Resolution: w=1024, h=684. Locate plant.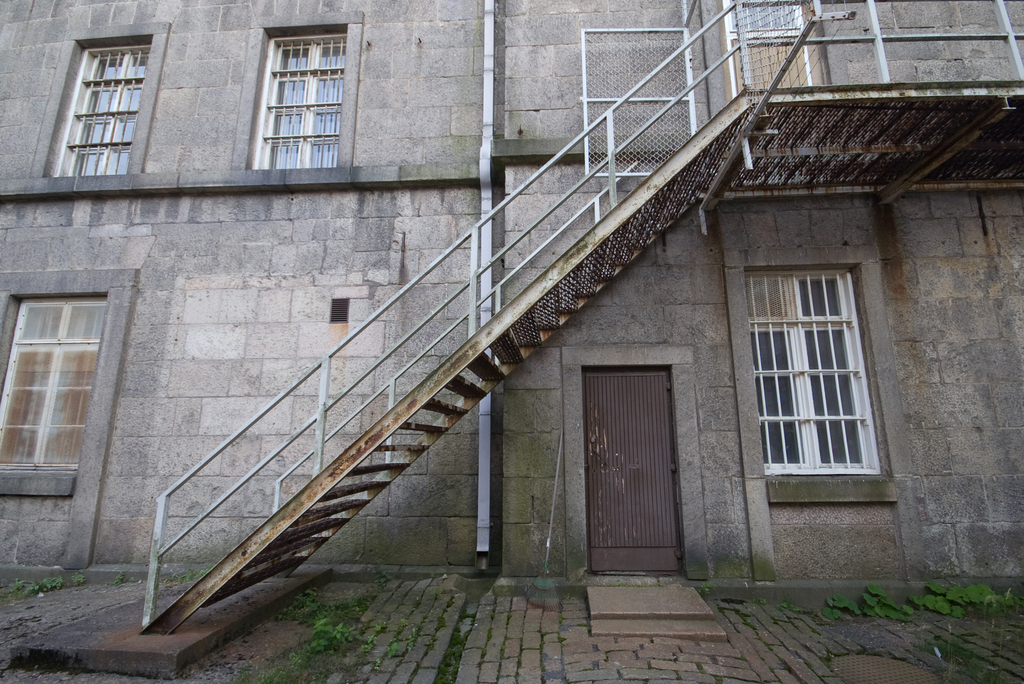
<box>372,615,387,629</box>.
